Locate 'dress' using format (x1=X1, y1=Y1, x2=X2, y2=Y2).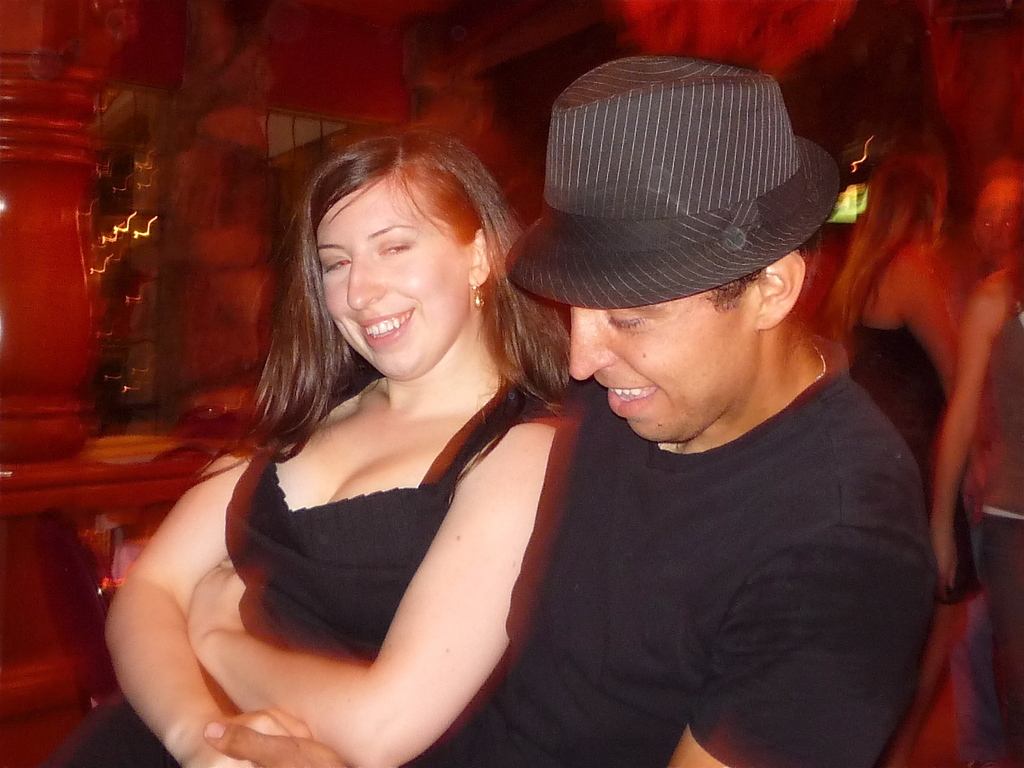
(x1=852, y1=324, x2=980, y2=600).
